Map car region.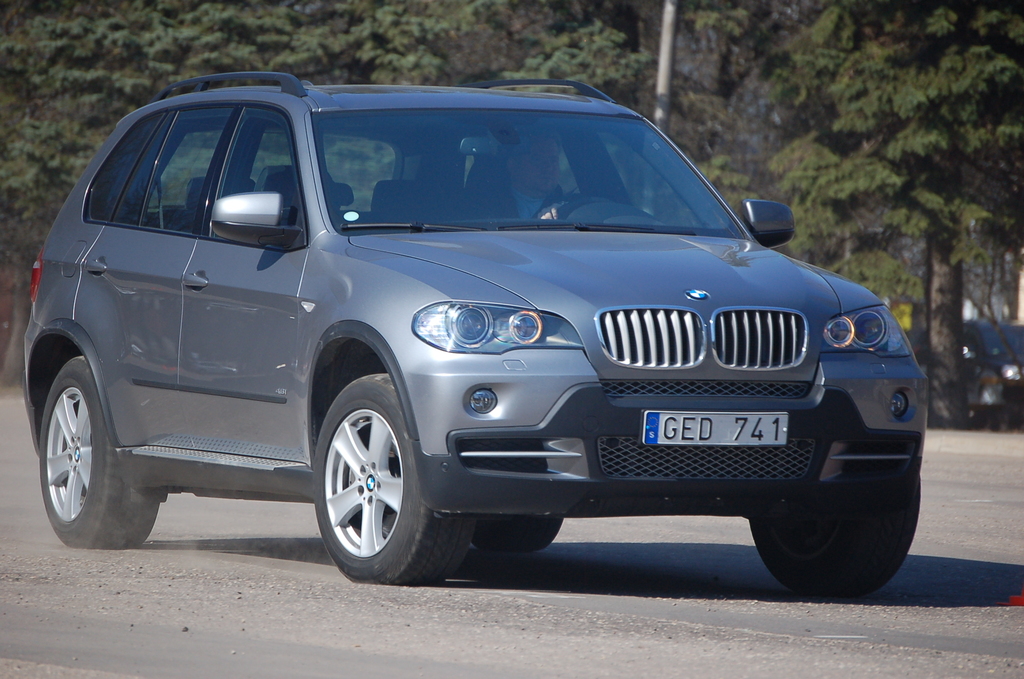
Mapped to {"left": 965, "top": 319, "right": 1023, "bottom": 401}.
